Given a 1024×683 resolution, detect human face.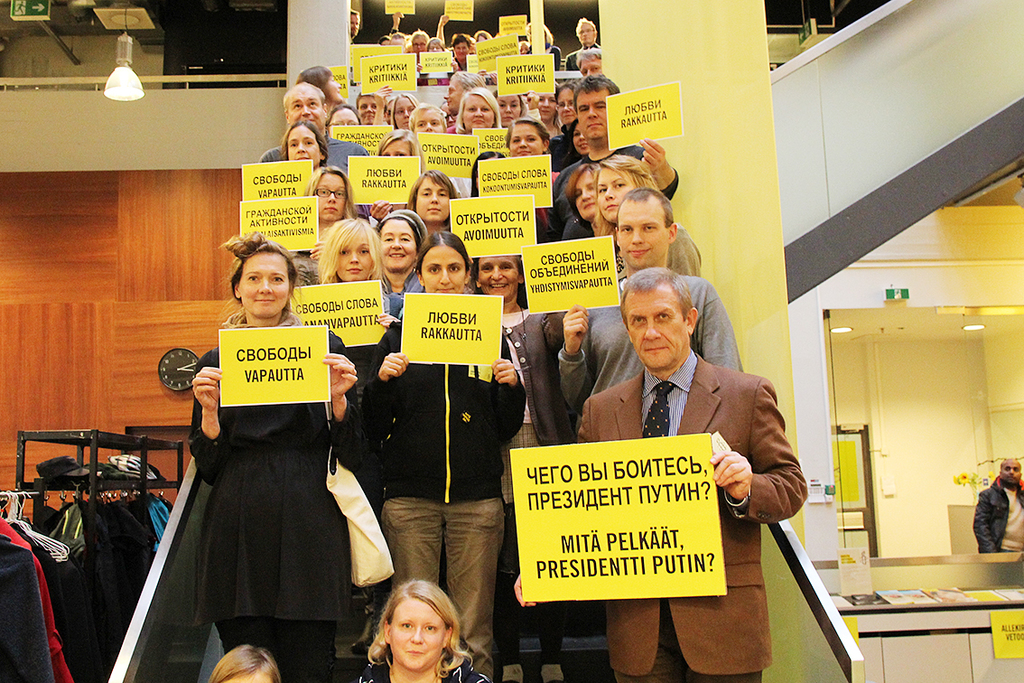
998 461 1023 481.
